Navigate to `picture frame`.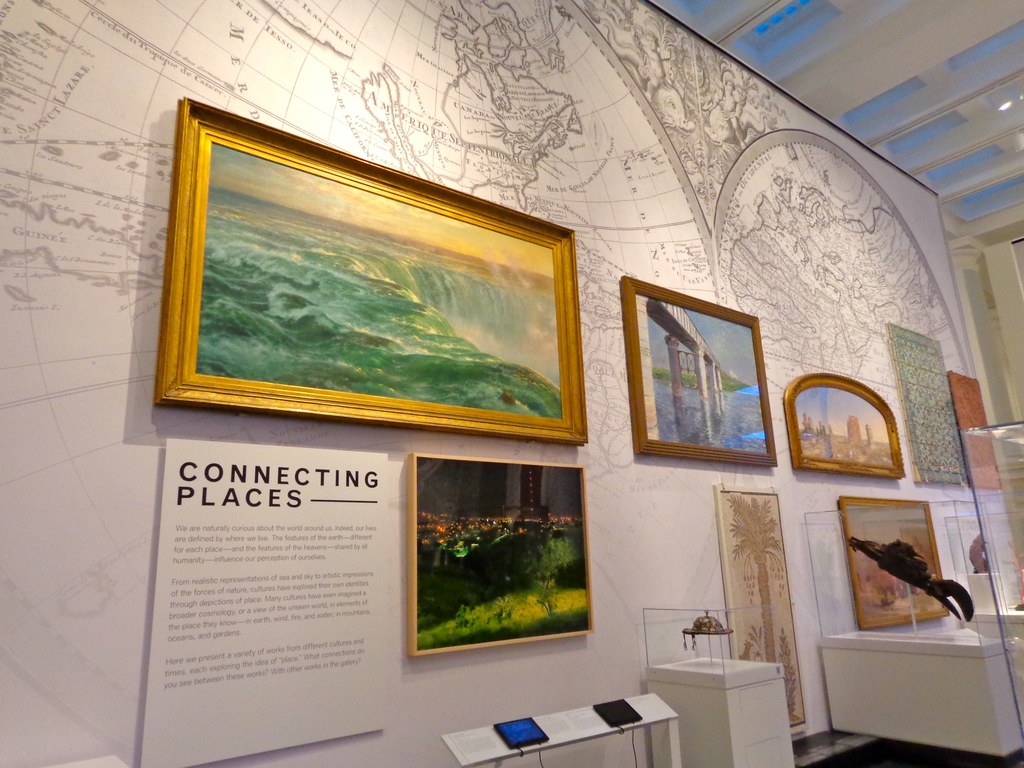
Navigation target: [left=406, top=451, right=598, bottom=657].
